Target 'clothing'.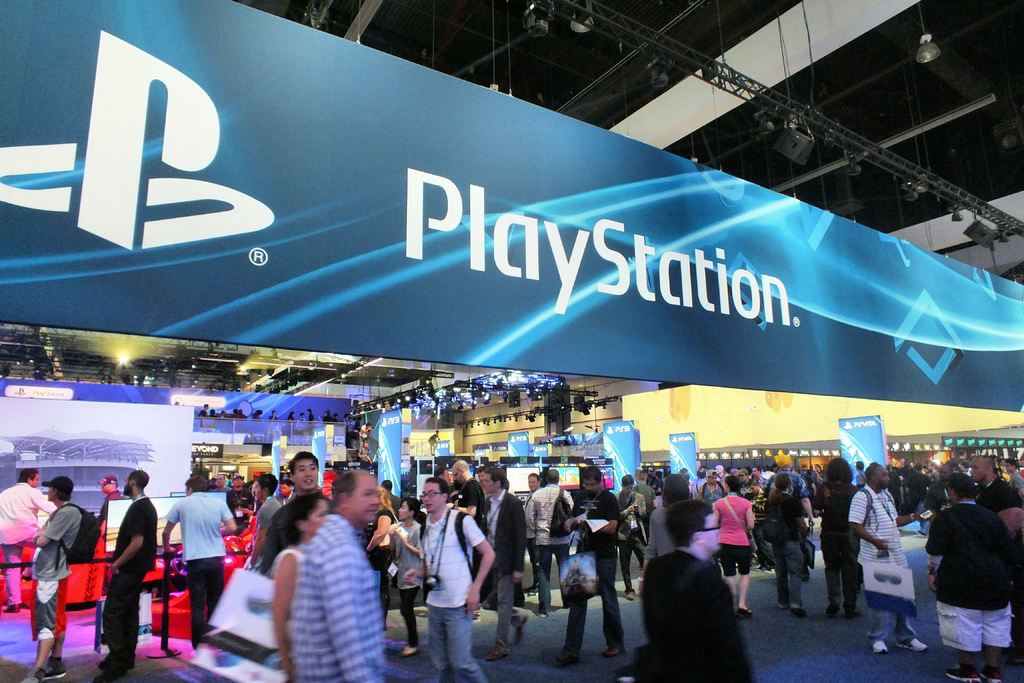
Target region: detection(712, 496, 751, 576).
